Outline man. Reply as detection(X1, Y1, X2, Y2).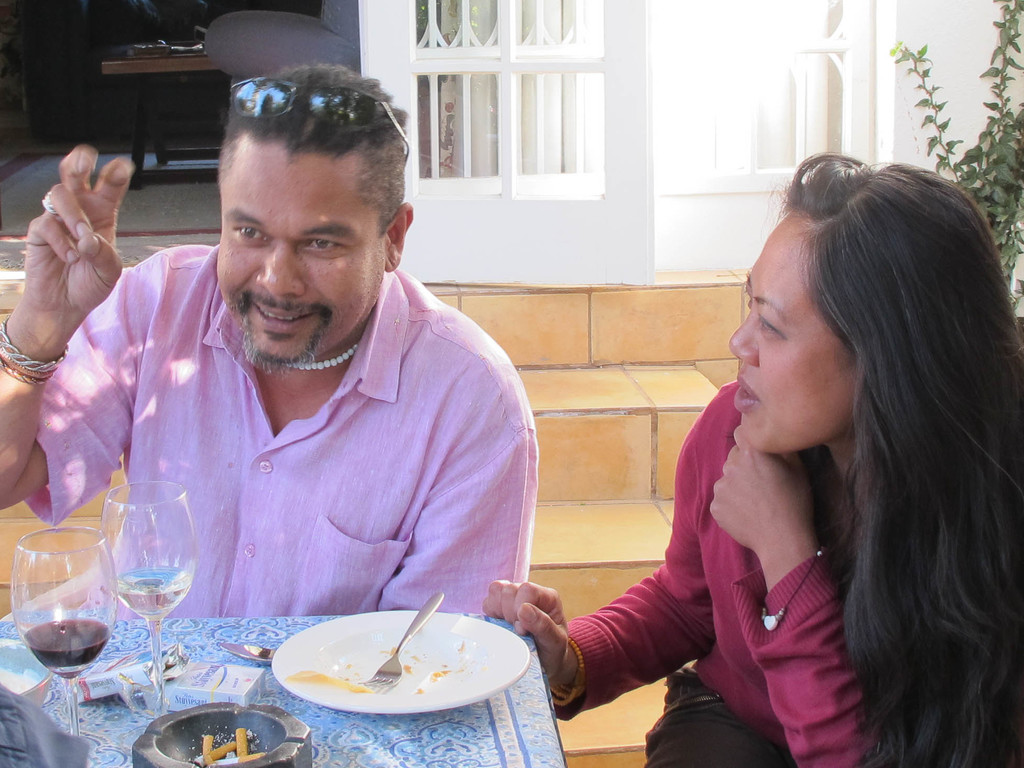
detection(29, 90, 570, 659).
